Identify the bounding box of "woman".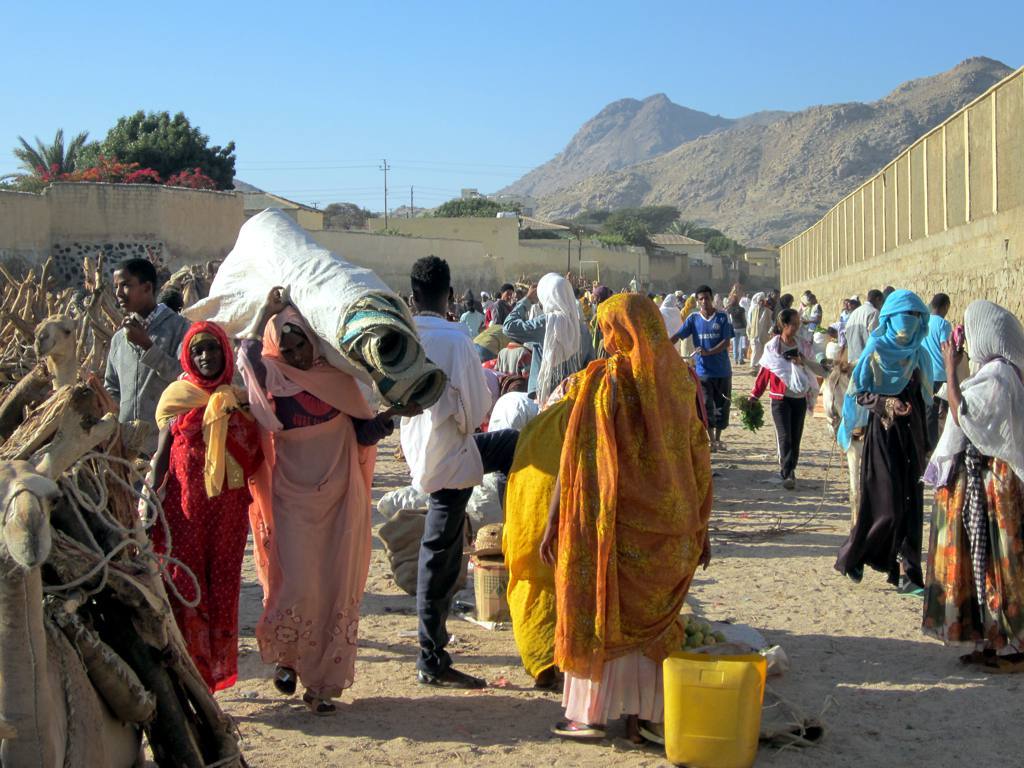
<region>235, 286, 424, 721</region>.
